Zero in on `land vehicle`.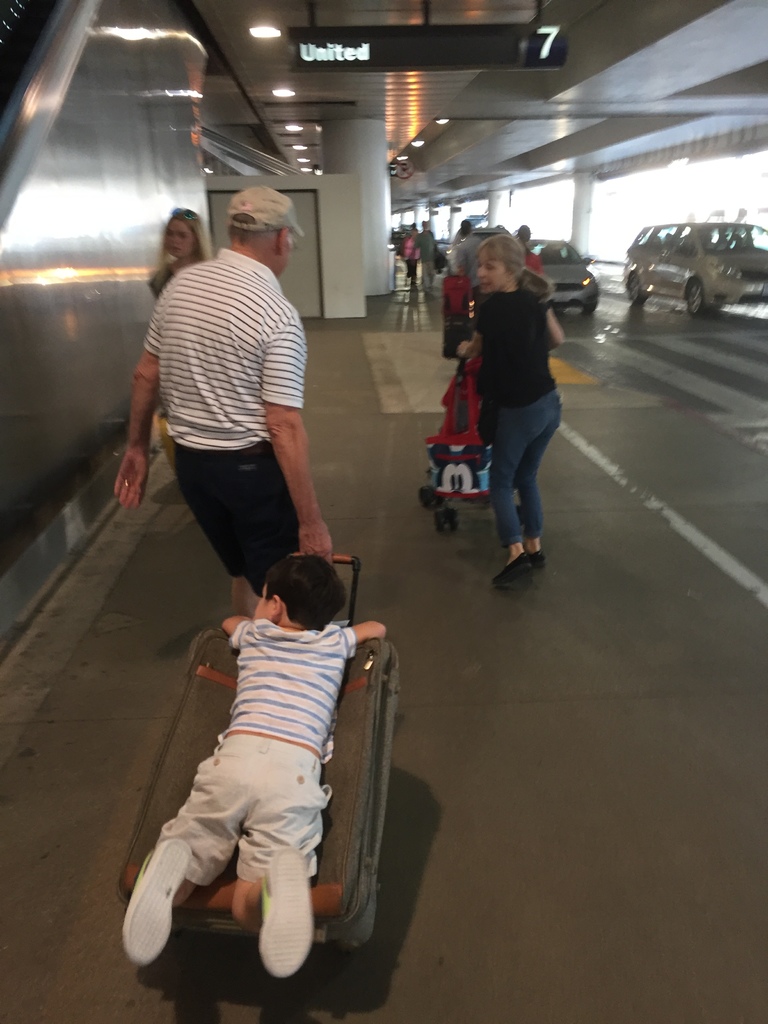
Zeroed in: rect(532, 234, 602, 309).
